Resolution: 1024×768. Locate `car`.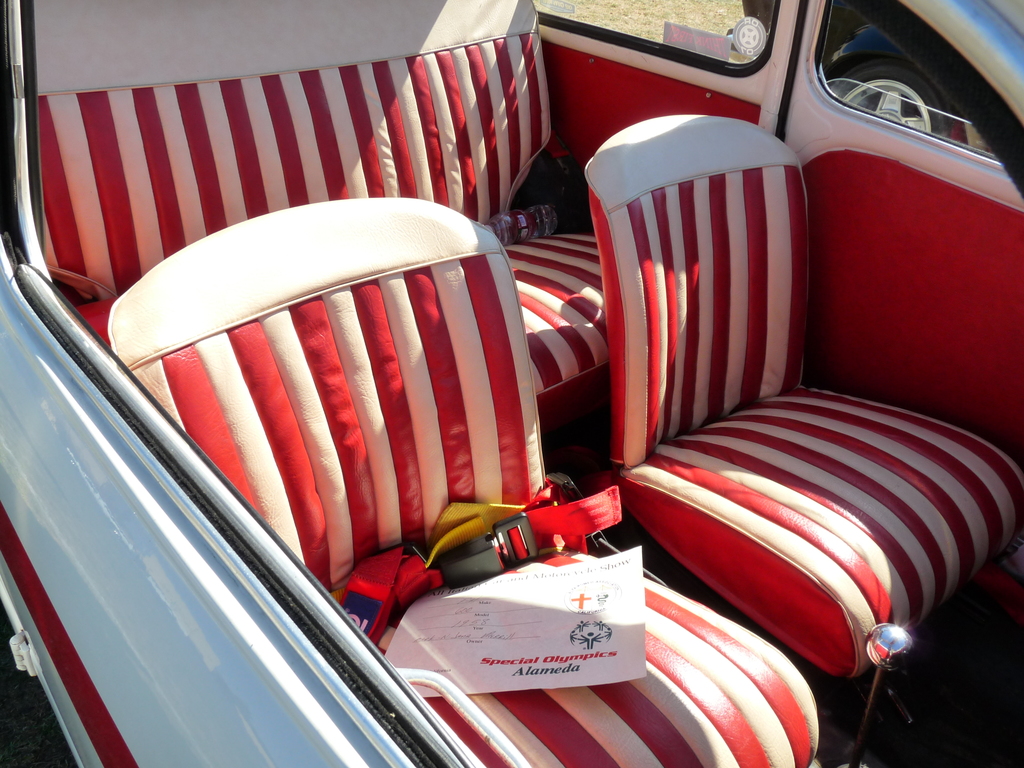
0 6 1023 767.
